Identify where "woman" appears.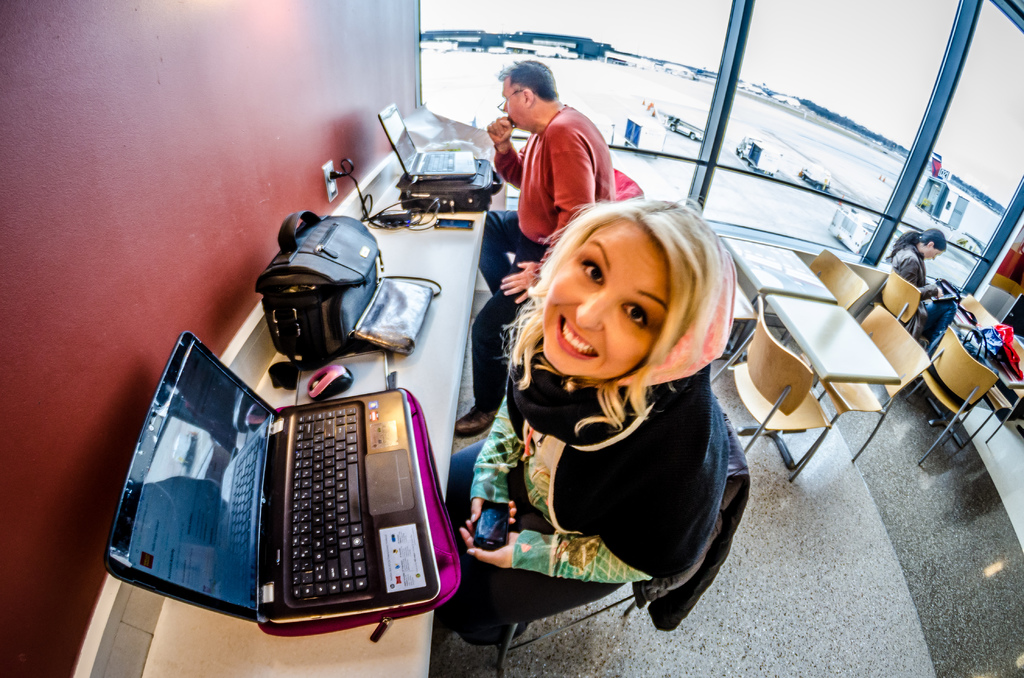
Appears at 430:187:747:646.
